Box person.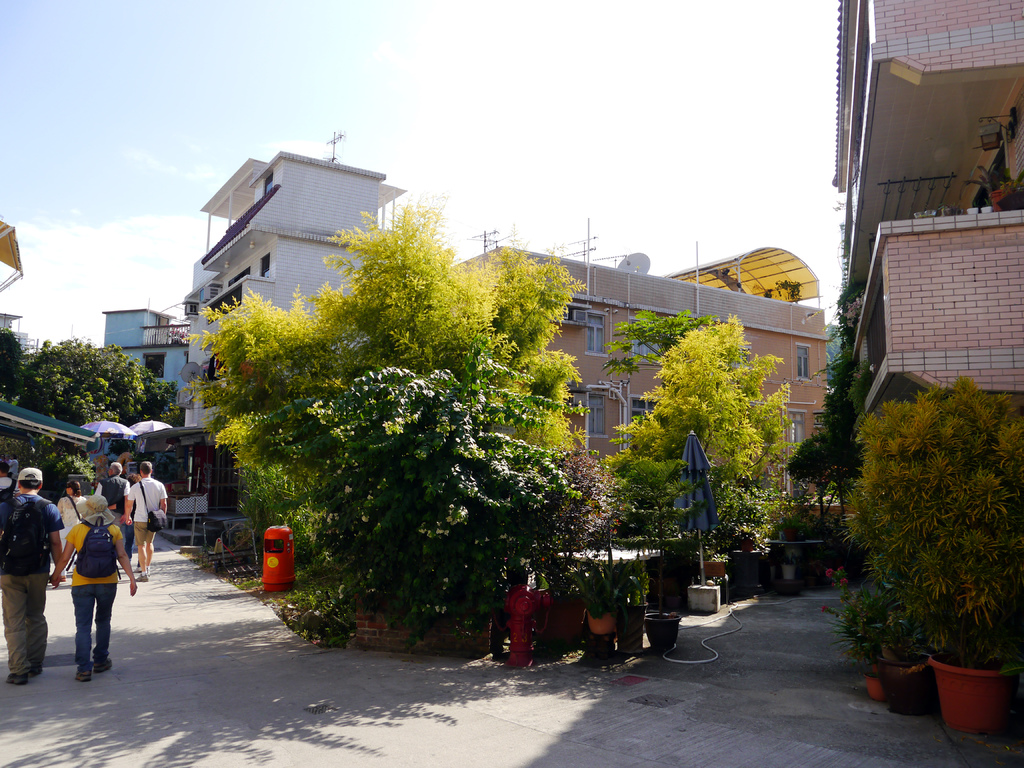
91, 465, 127, 532.
